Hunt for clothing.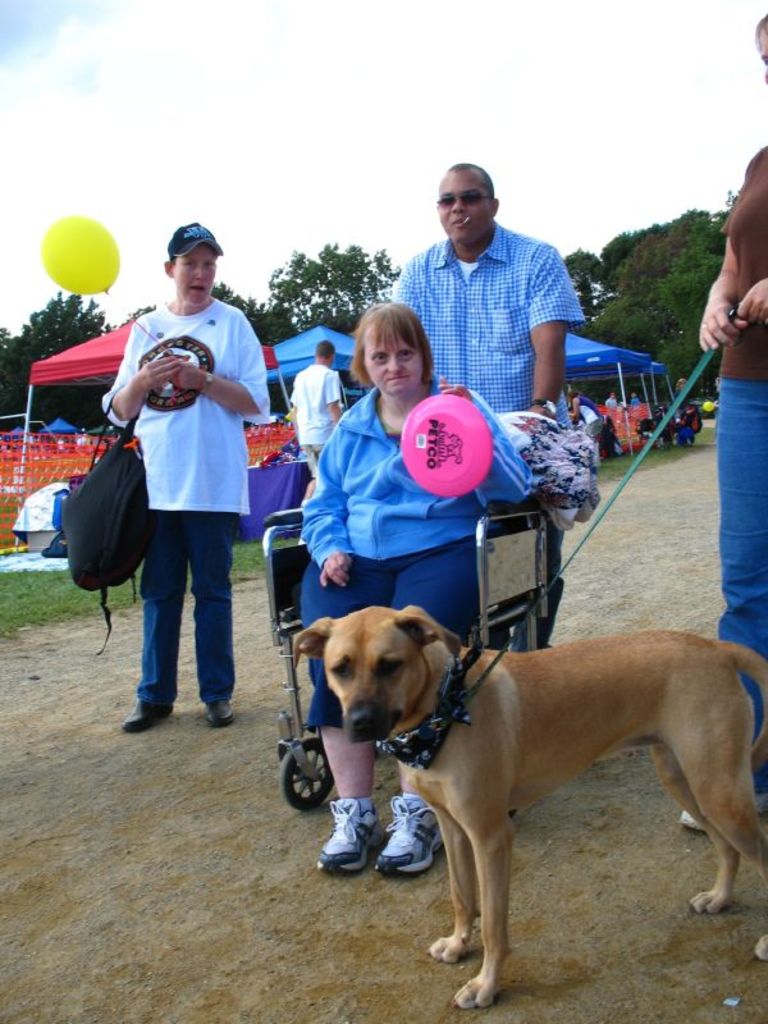
Hunted down at [left=287, top=361, right=343, bottom=481].
